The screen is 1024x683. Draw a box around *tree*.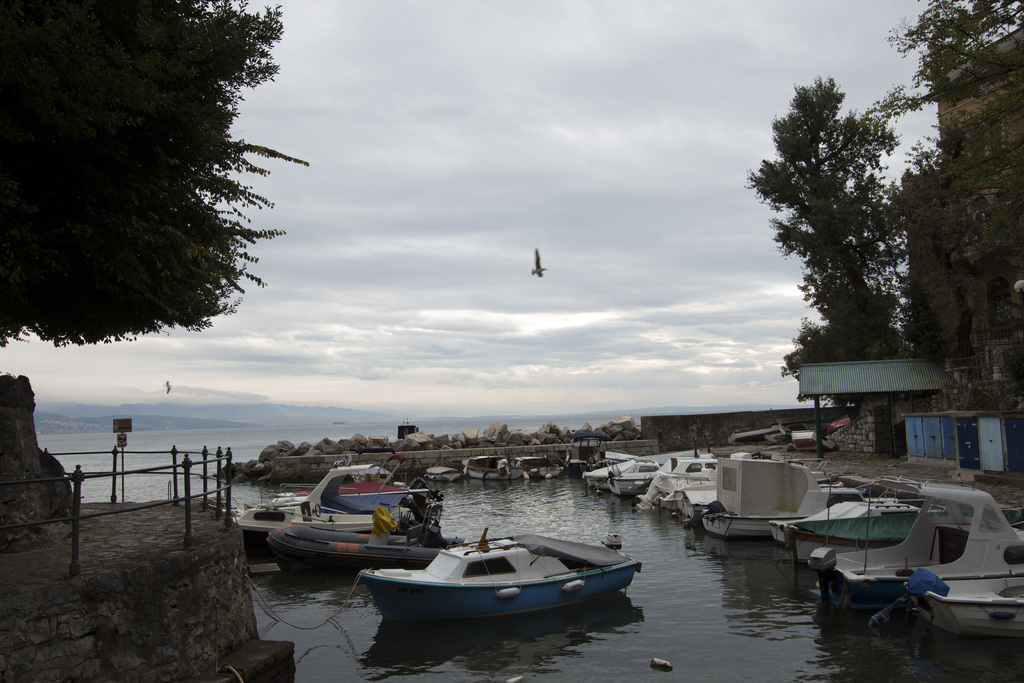
[0,0,271,357].
